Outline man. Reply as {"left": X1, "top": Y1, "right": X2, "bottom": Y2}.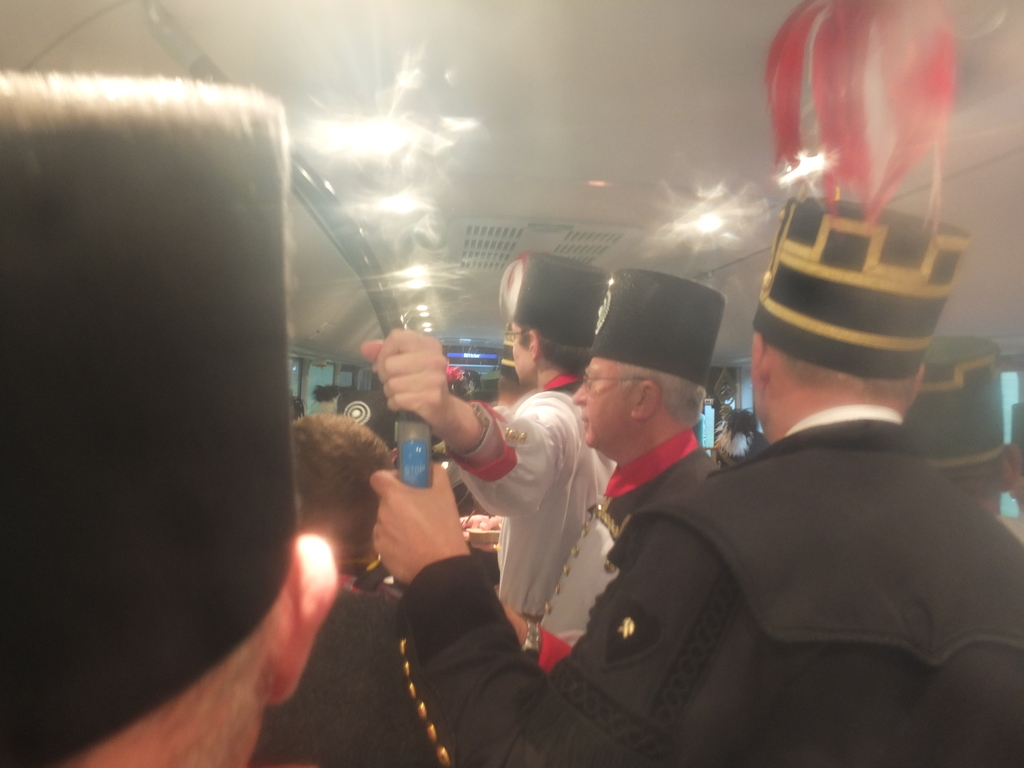
{"left": 0, "top": 65, "right": 345, "bottom": 767}.
